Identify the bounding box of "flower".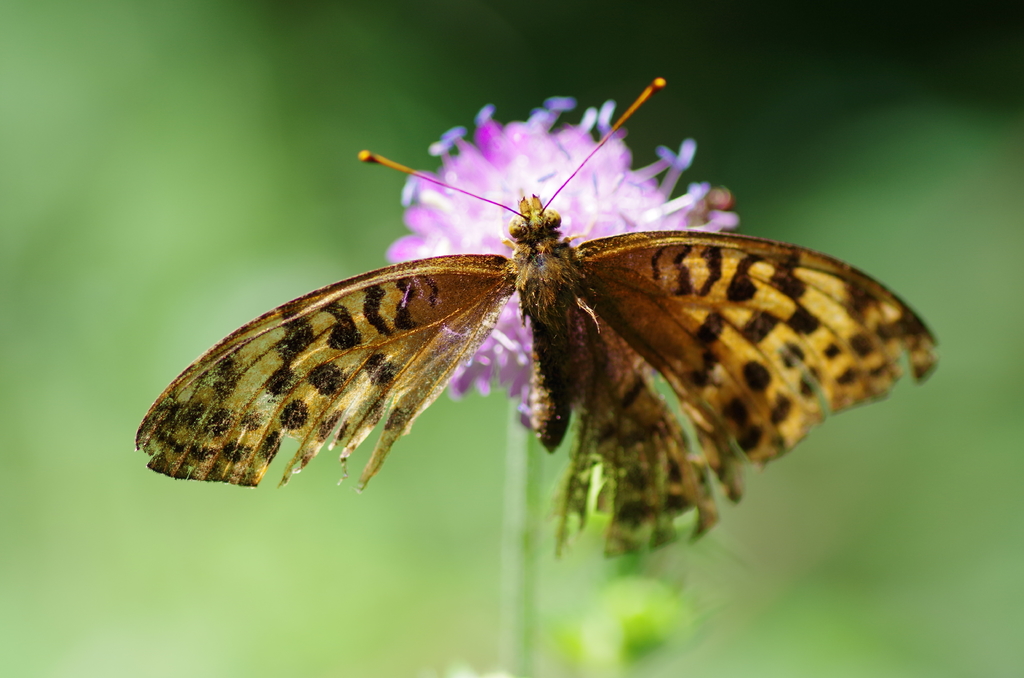
[x1=636, y1=138, x2=695, y2=197].
